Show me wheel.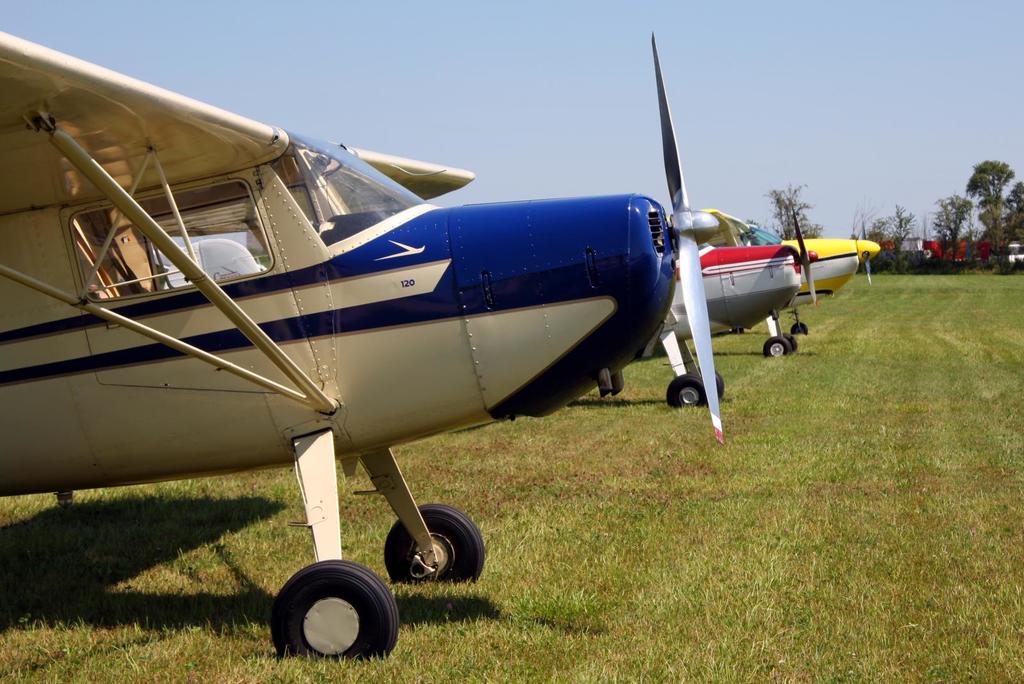
wheel is here: select_region(790, 322, 814, 334).
